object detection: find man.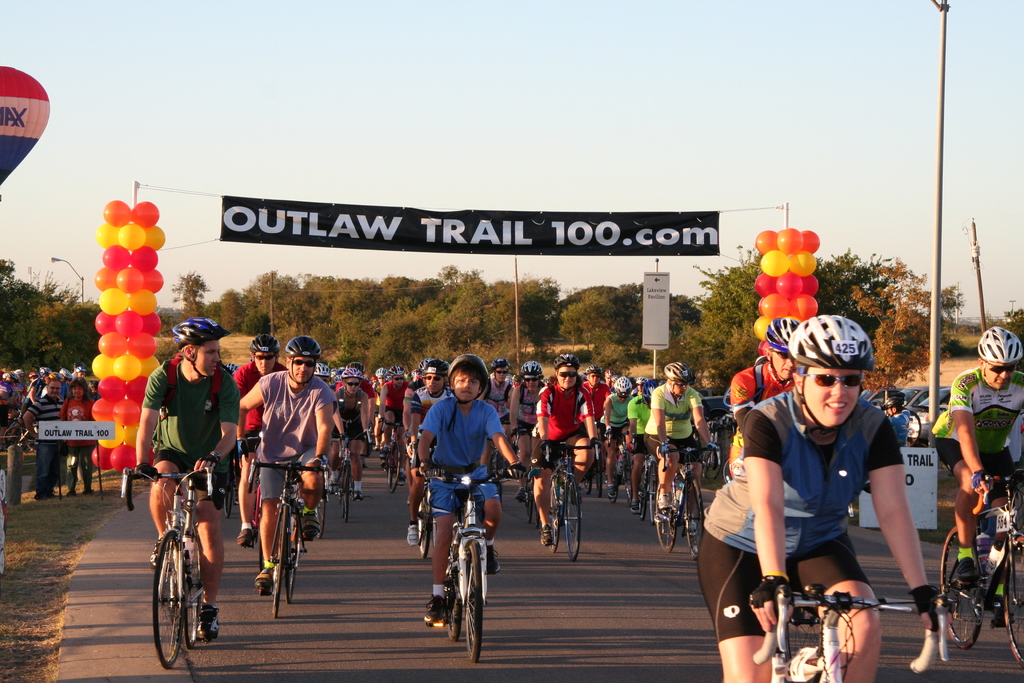
crop(419, 352, 539, 627).
